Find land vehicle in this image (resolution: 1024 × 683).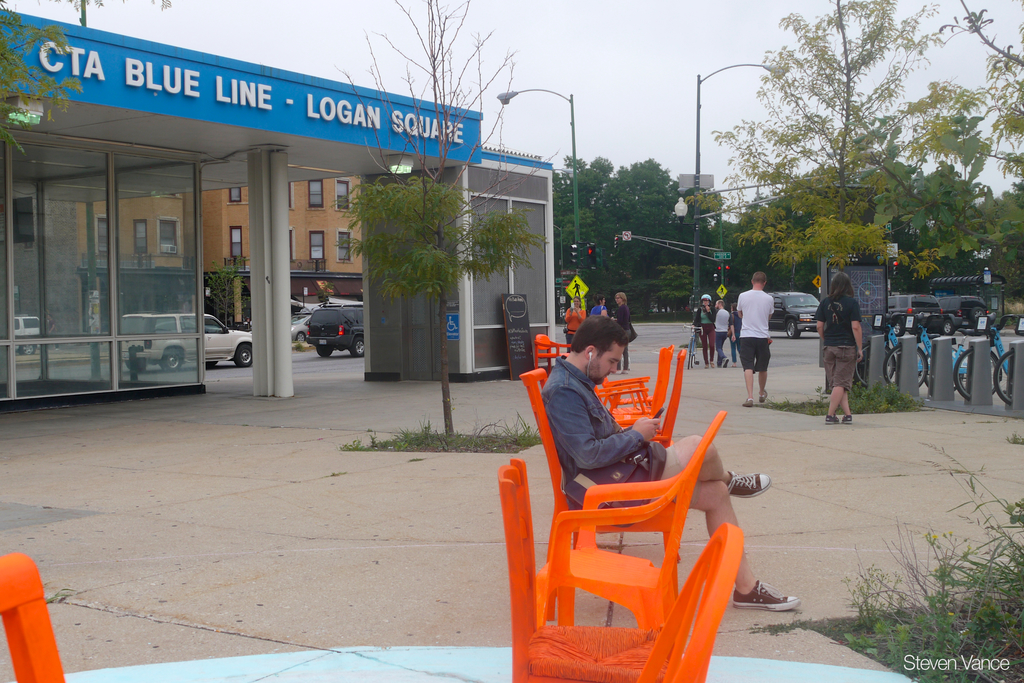
bbox=[938, 294, 988, 336].
